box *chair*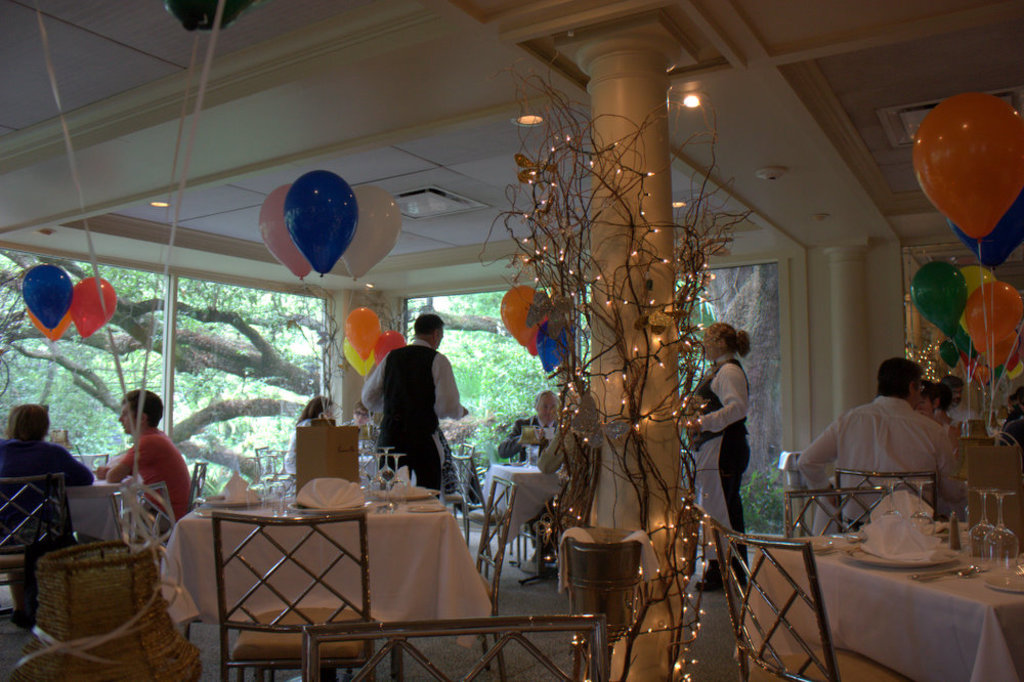
[389,477,518,681]
